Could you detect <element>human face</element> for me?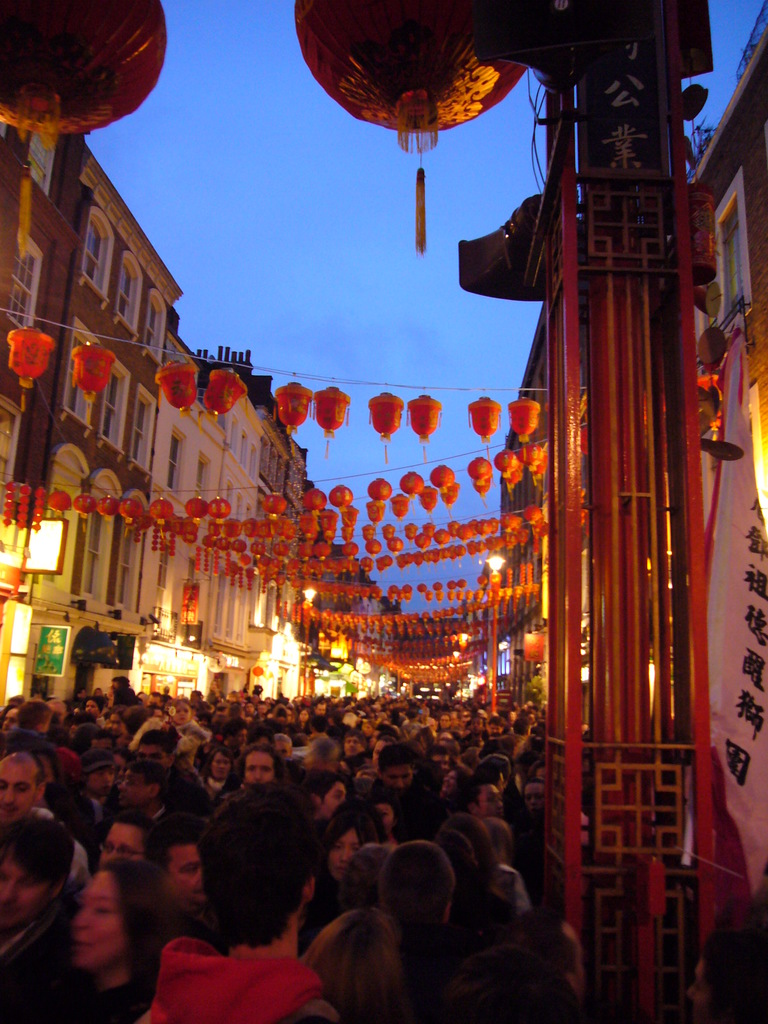
Detection result: crop(139, 745, 167, 771).
